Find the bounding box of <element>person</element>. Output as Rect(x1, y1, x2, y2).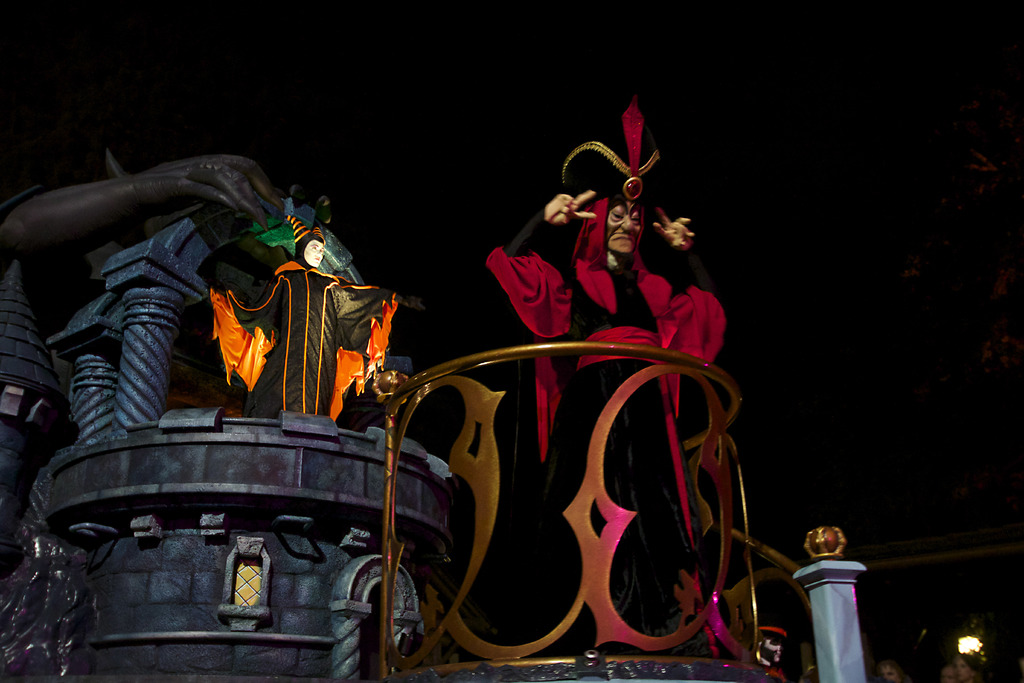
Rect(491, 101, 700, 656).
